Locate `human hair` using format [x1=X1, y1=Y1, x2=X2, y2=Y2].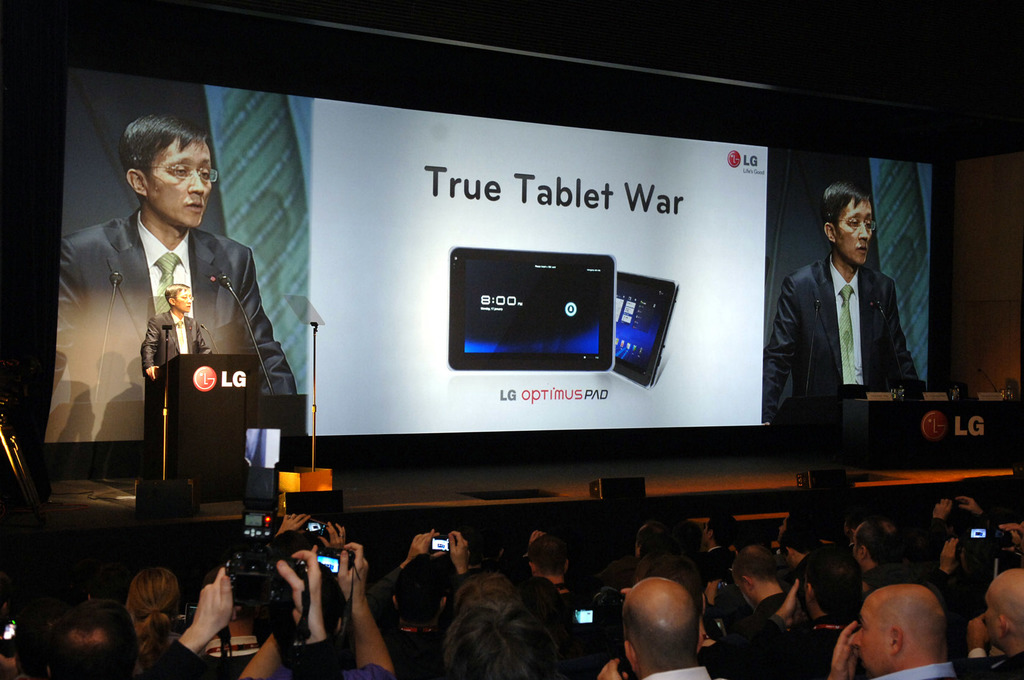
[x1=785, y1=507, x2=817, y2=540].
